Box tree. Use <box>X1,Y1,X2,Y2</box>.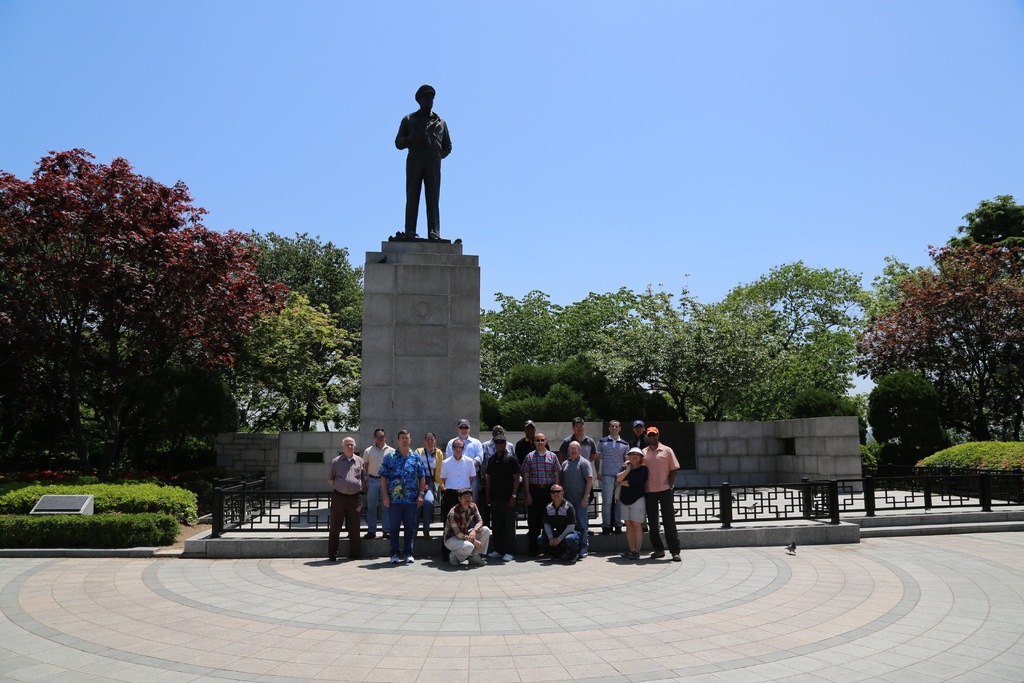
<box>236,283,358,436</box>.
